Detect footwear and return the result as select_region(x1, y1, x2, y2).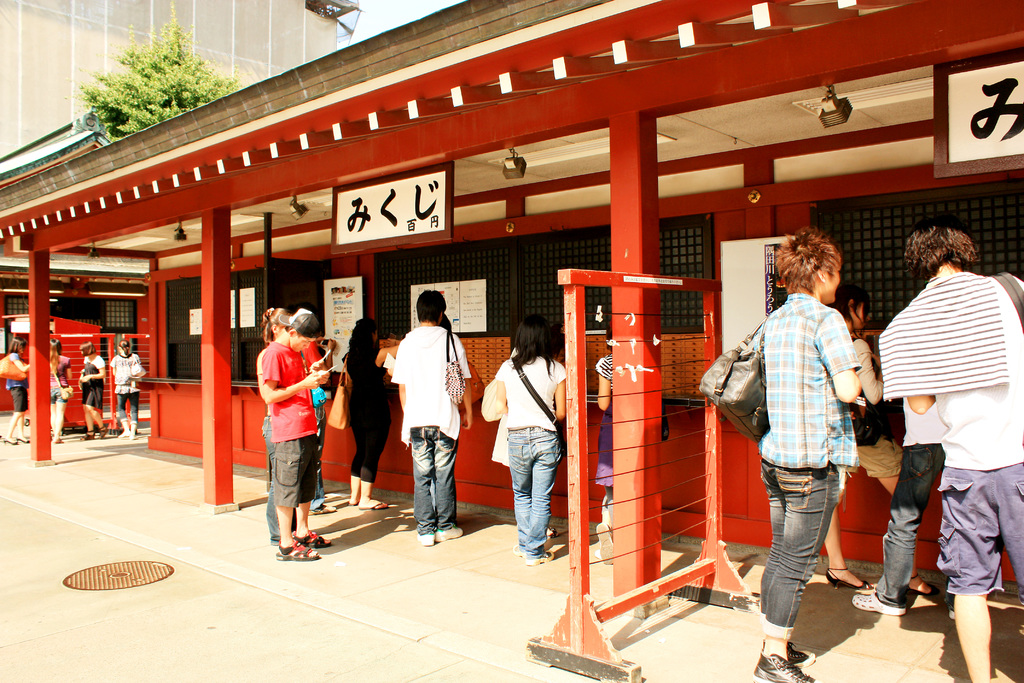
select_region(433, 529, 465, 539).
